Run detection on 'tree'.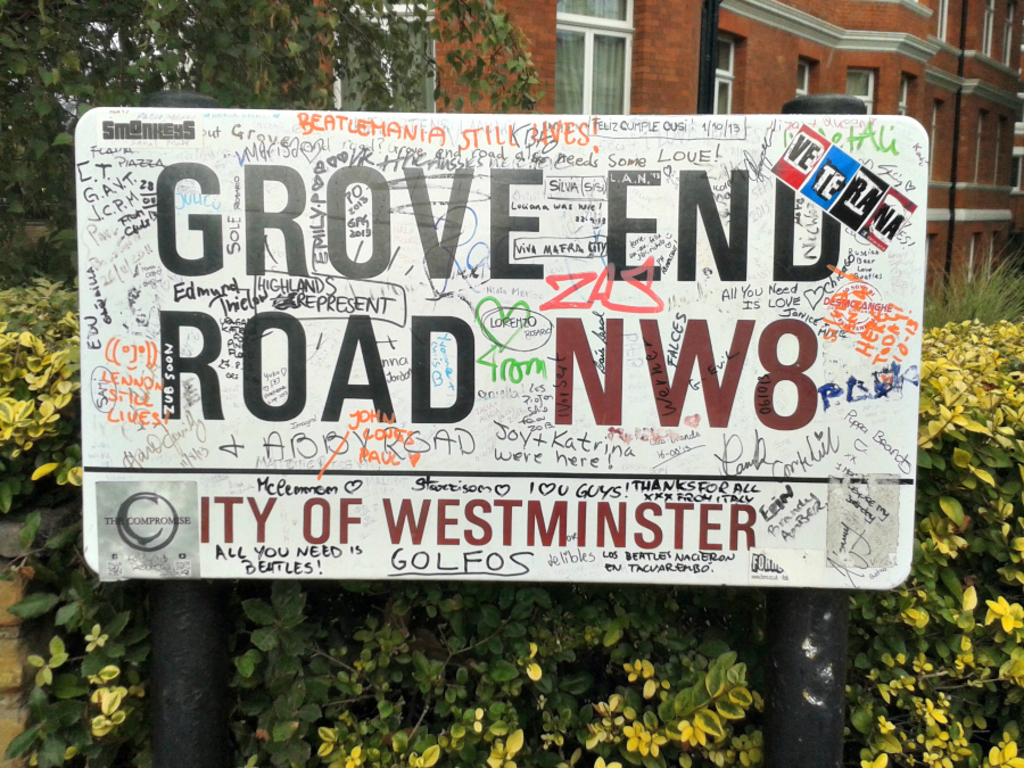
Result: left=0, top=0, right=552, bottom=307.
